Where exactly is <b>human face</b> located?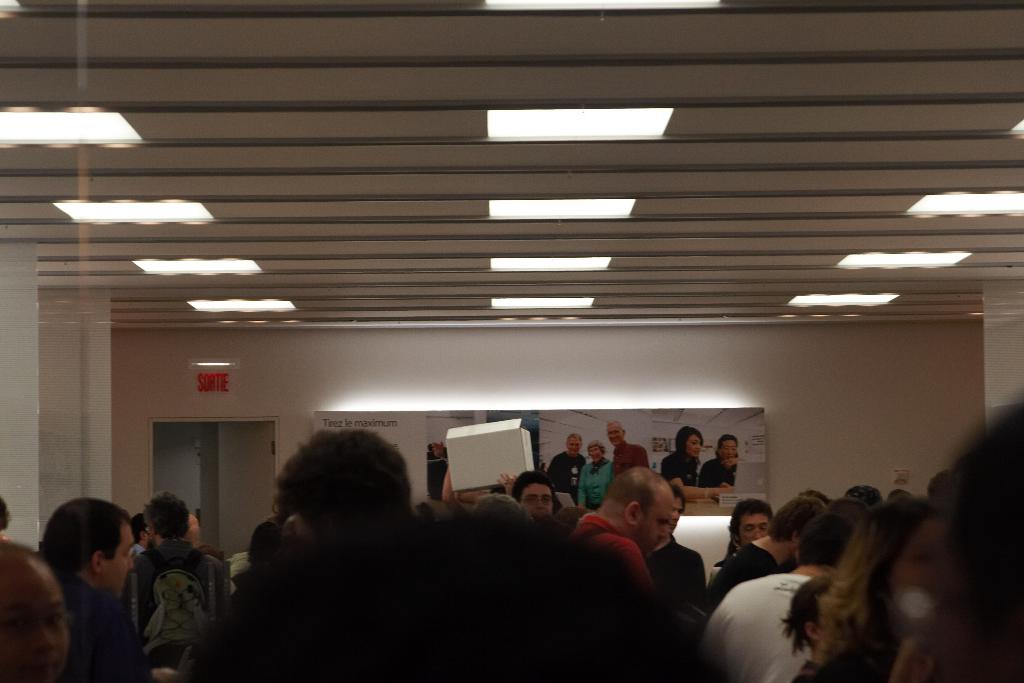
Its bounding box is [564, 434, 584, 462].
